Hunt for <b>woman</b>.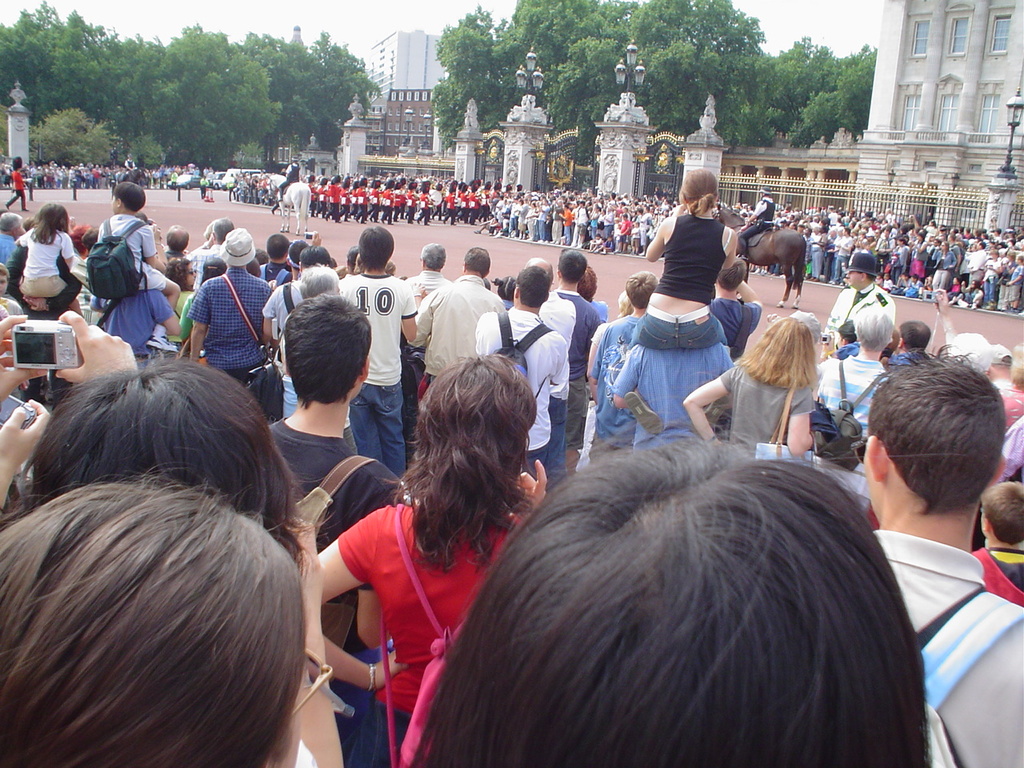
Hunted down at left=682, top=315, right=817, bottom=457.
